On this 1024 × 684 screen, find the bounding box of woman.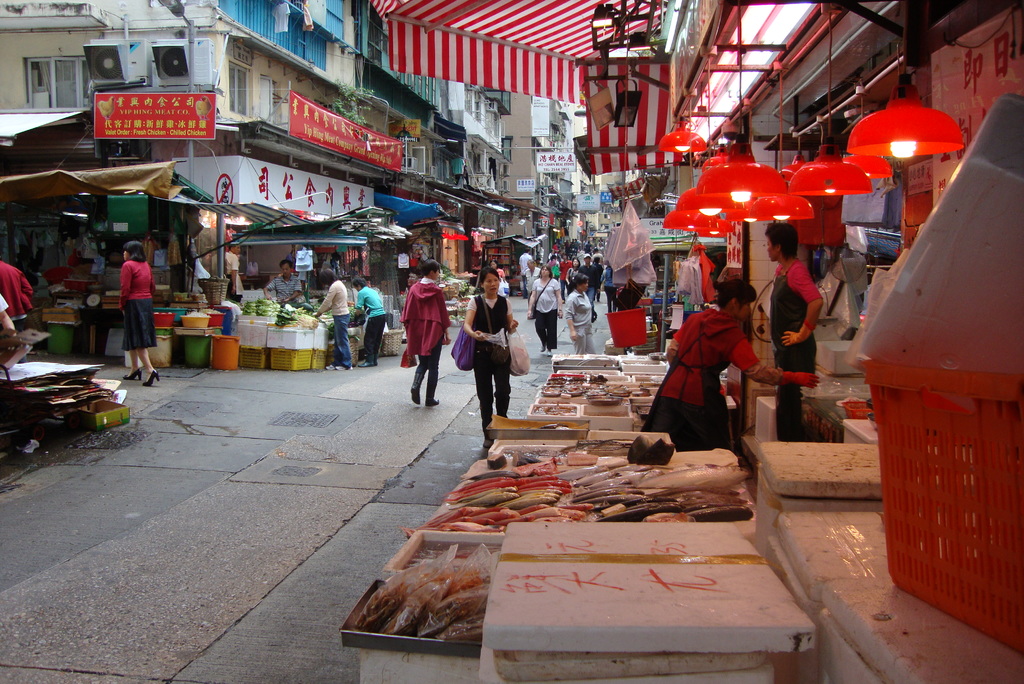
Bounding box: x1=762, y1=220, x2=824, y2=442.
